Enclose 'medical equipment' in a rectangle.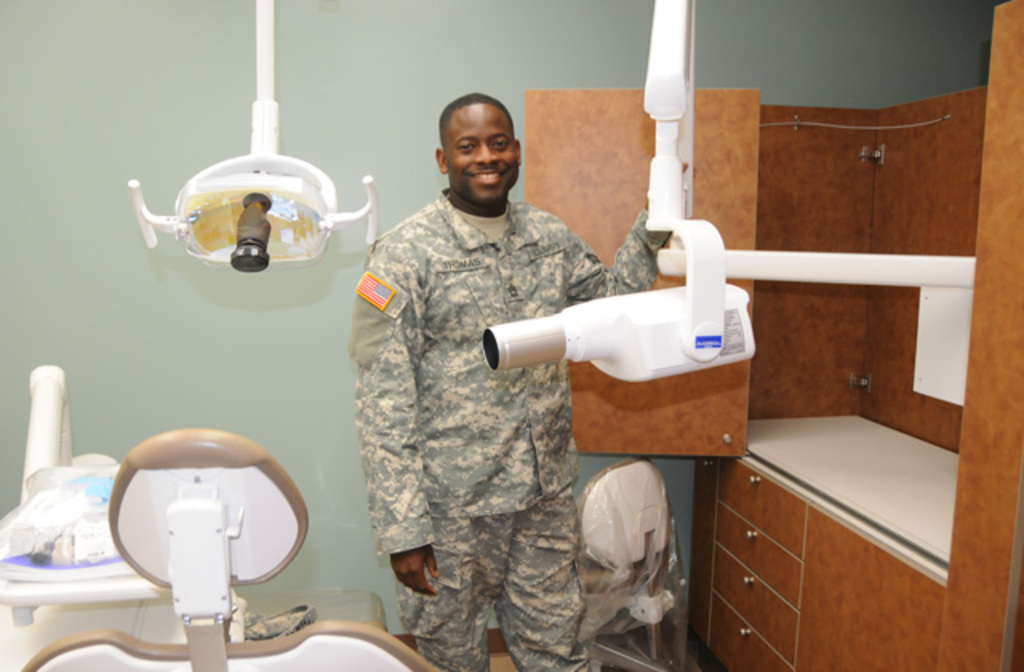
box(478, 0, 979, 387).
